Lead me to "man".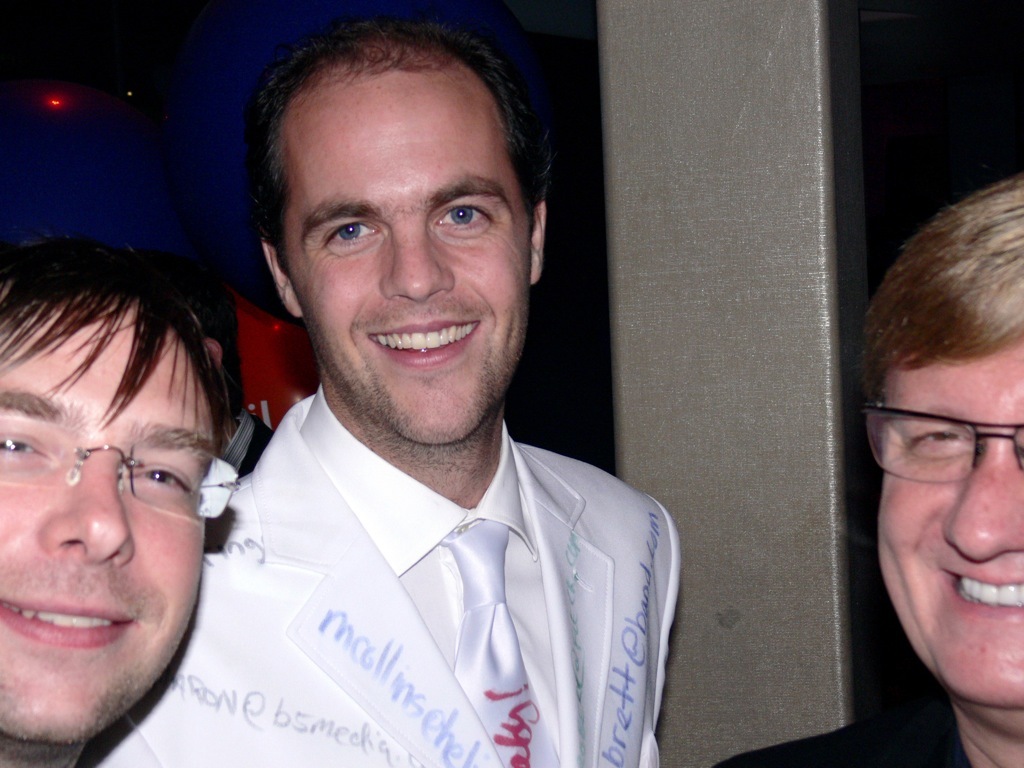
Lead to <region>163, 247, 276, 550</region>.
